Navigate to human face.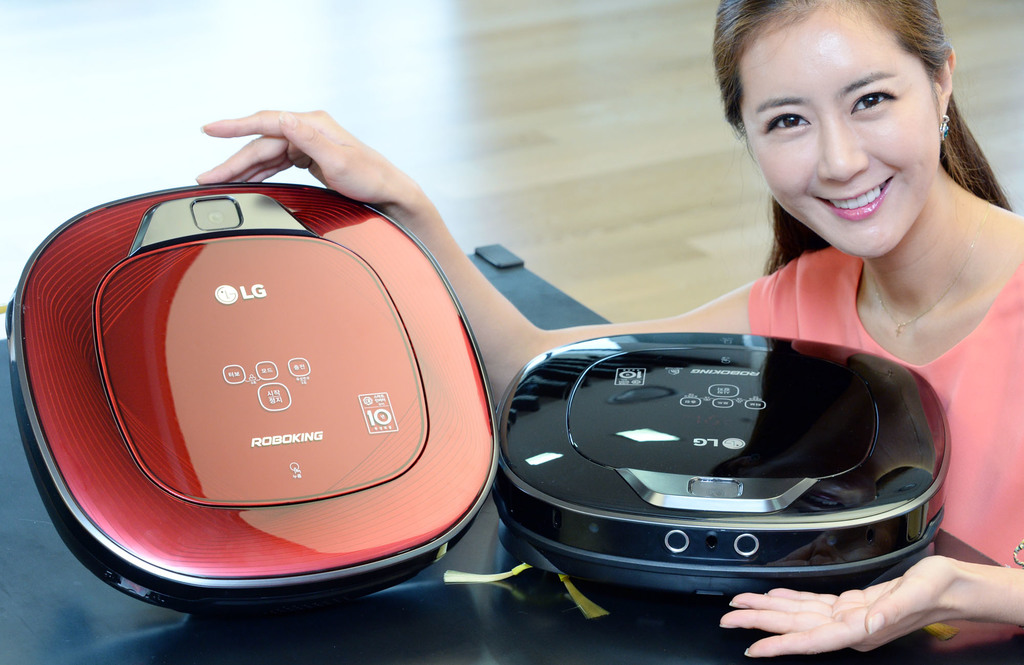
Navigation target: bbox=(737, 17, 943, 254).
